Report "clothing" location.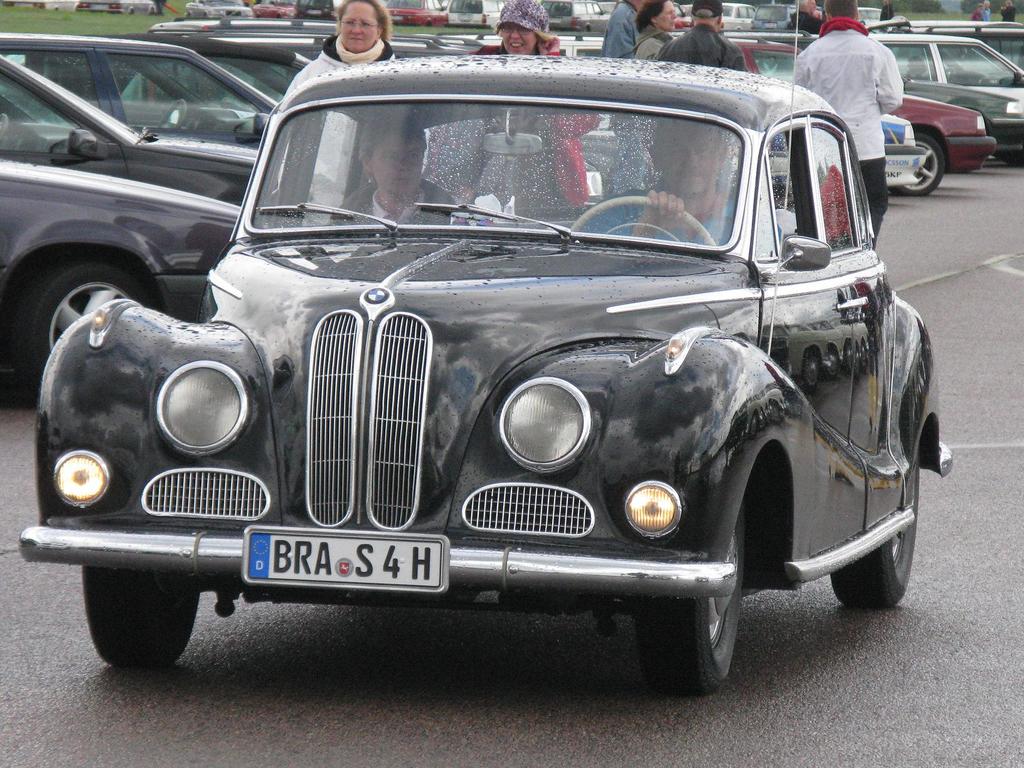
Report: BBox(326, 186, 456, 239).
